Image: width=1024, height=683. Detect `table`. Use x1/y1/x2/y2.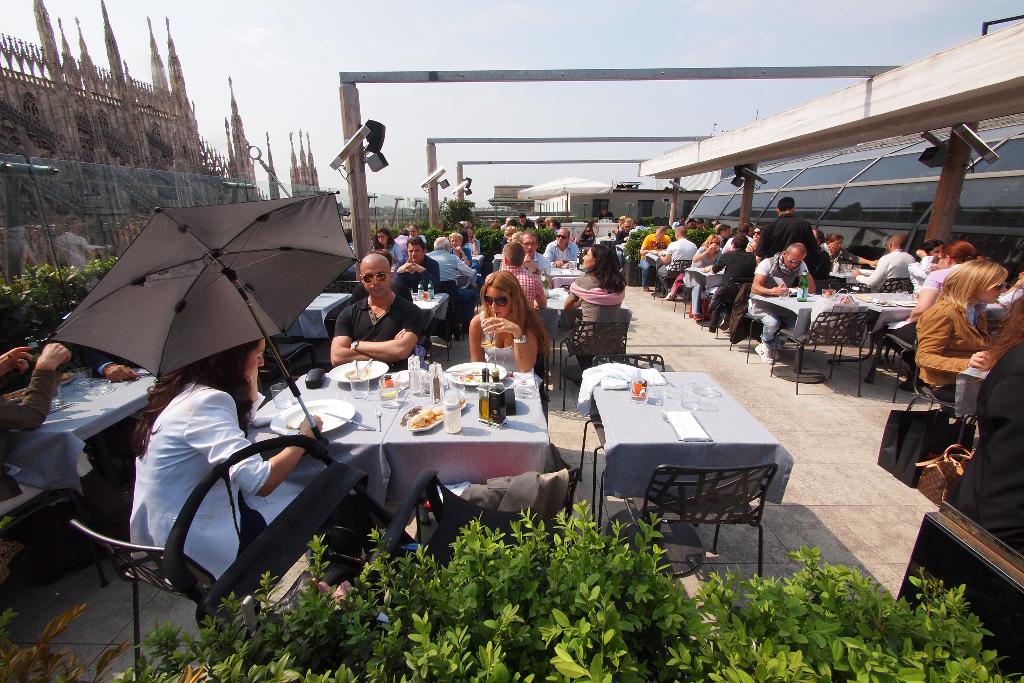
218/363/592/583.
